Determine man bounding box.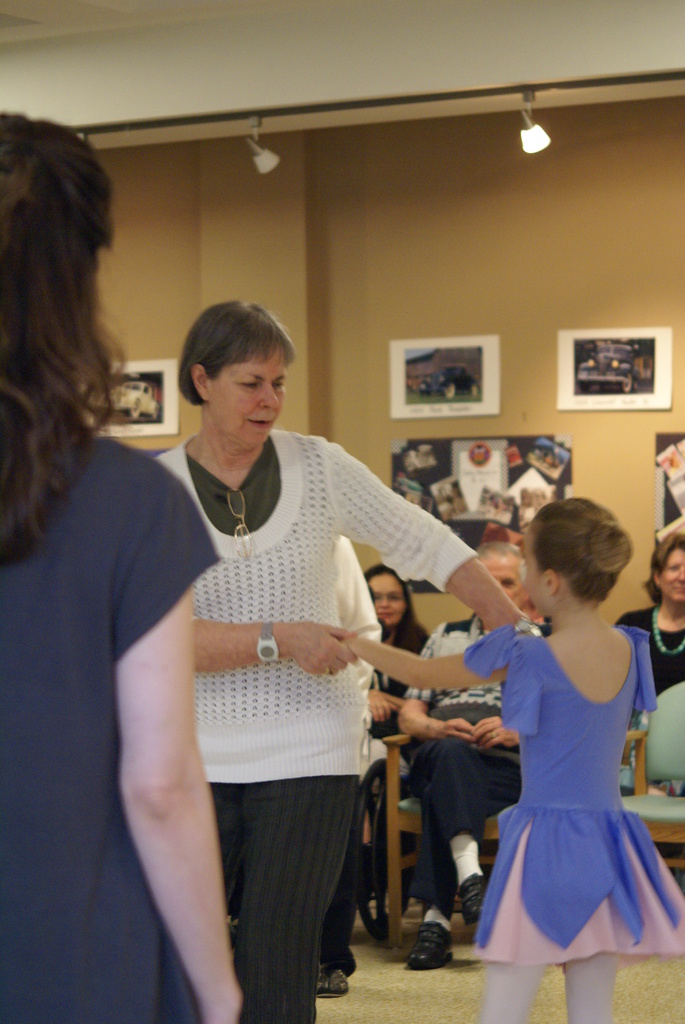
Determined: bbox=[395, 544, 525, 967].
